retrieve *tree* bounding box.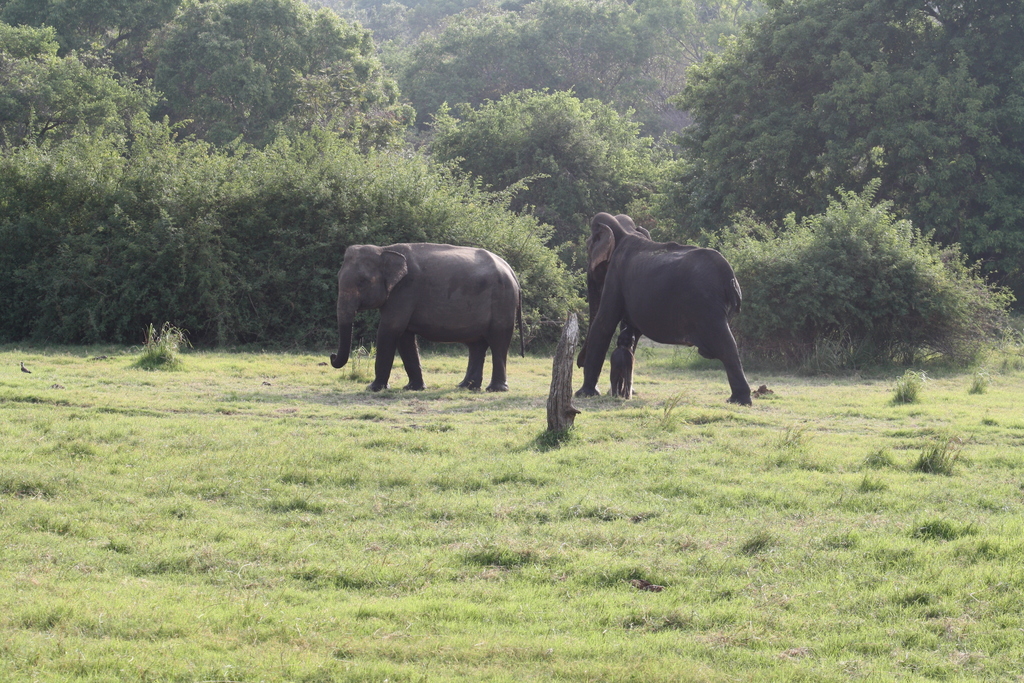
Bounding box: detection(785, 175, 980, 381).
